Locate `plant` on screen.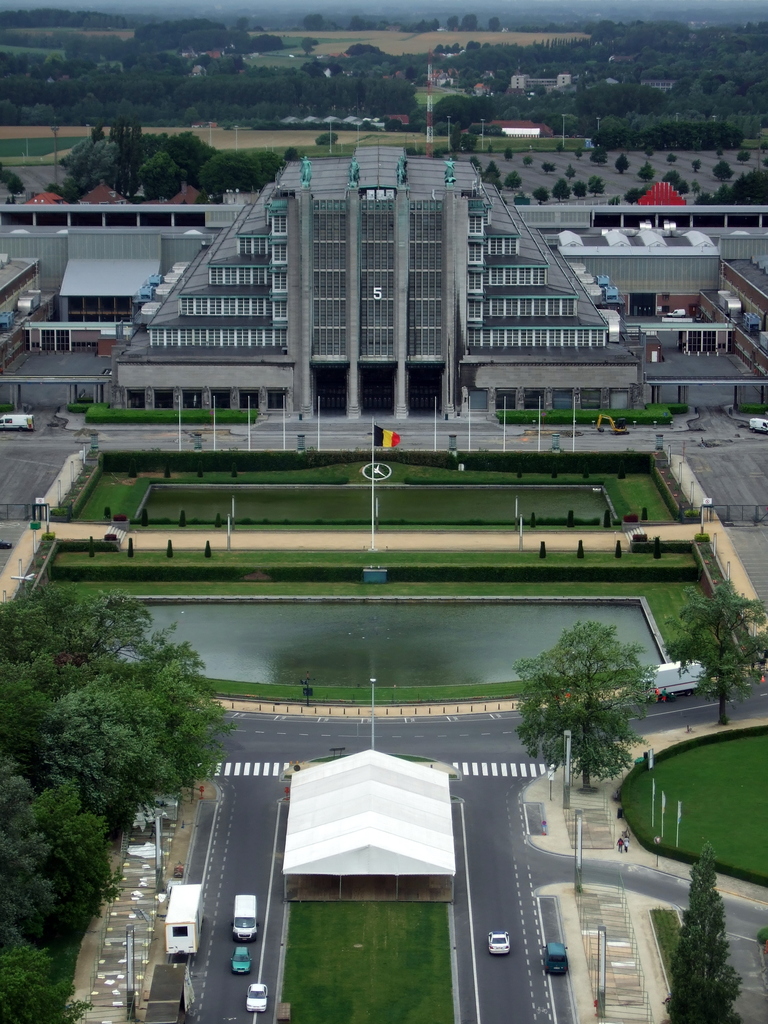
On screen at [x1=130, y1=464, x2=139, y2=478].
